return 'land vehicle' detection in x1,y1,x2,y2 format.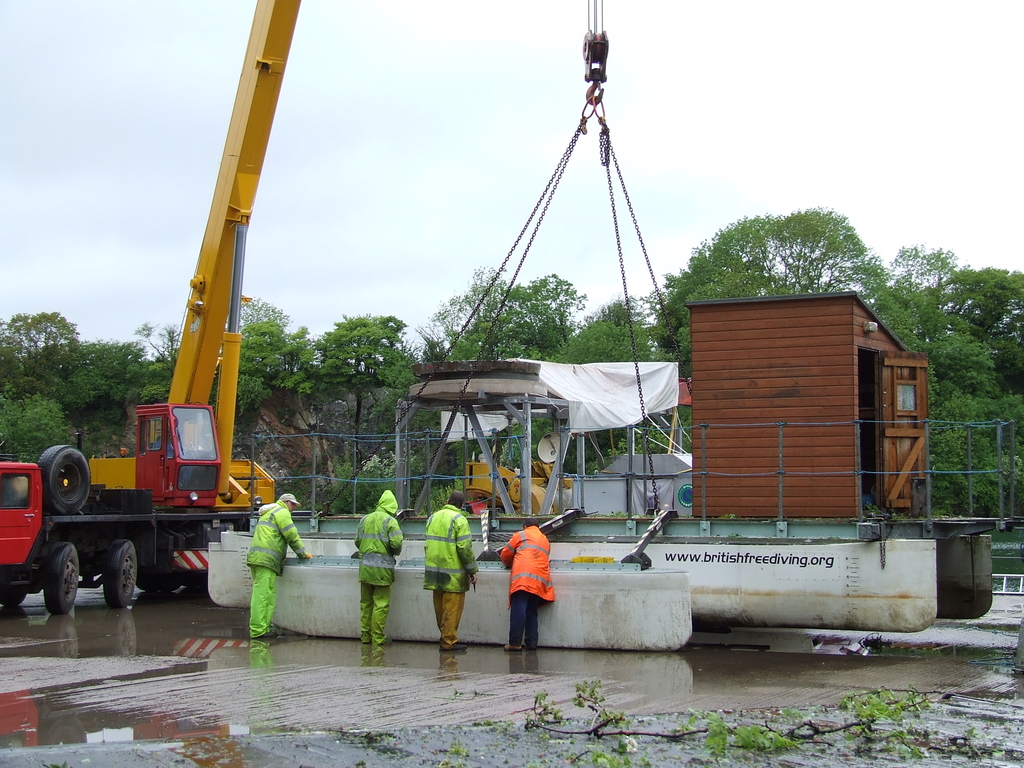
0,394,228,623.
